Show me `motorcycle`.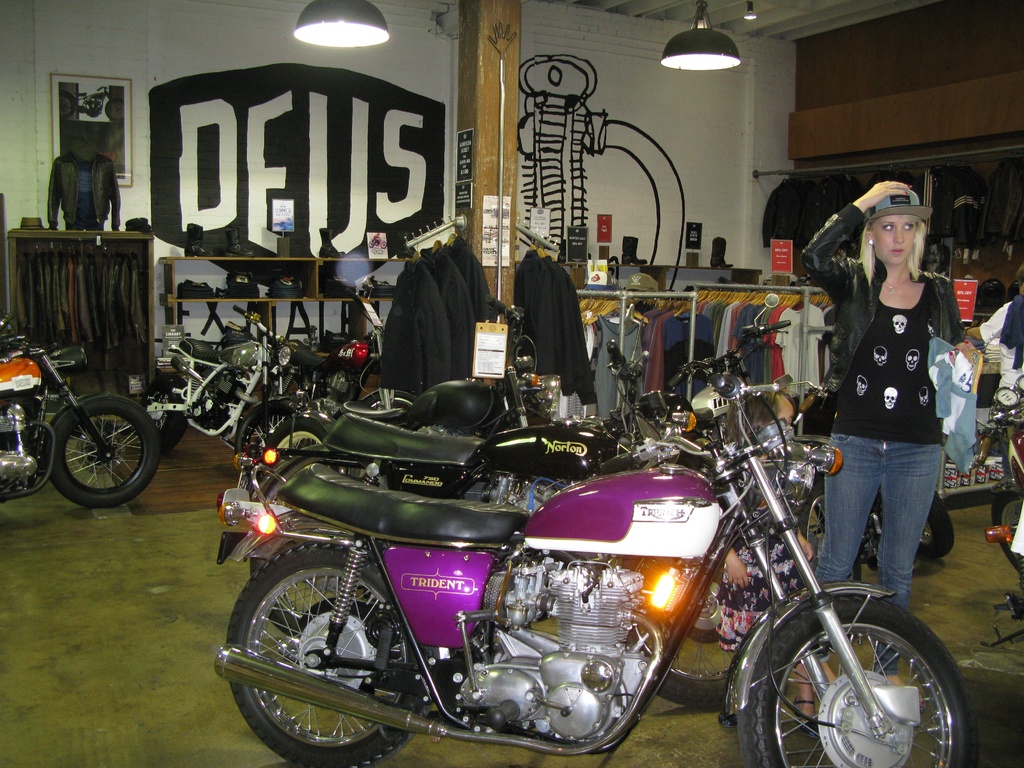
`motorcycle` is here: (x1=0, y1=314, x2=162, y2=508).
